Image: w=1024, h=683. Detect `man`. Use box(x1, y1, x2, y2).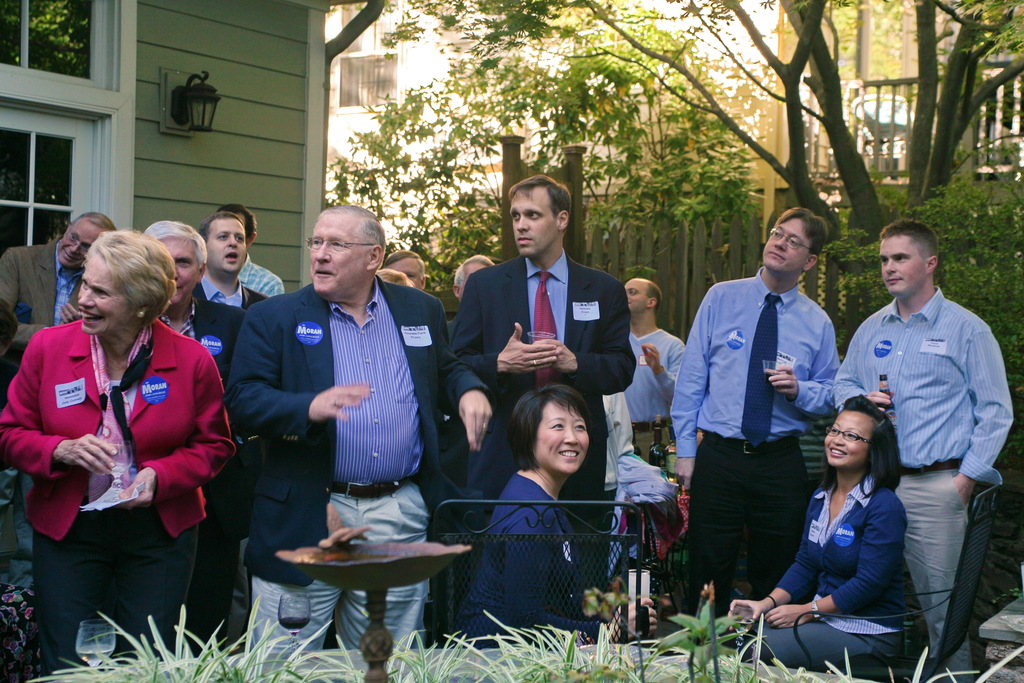
box(371, 262, 414, 290).
